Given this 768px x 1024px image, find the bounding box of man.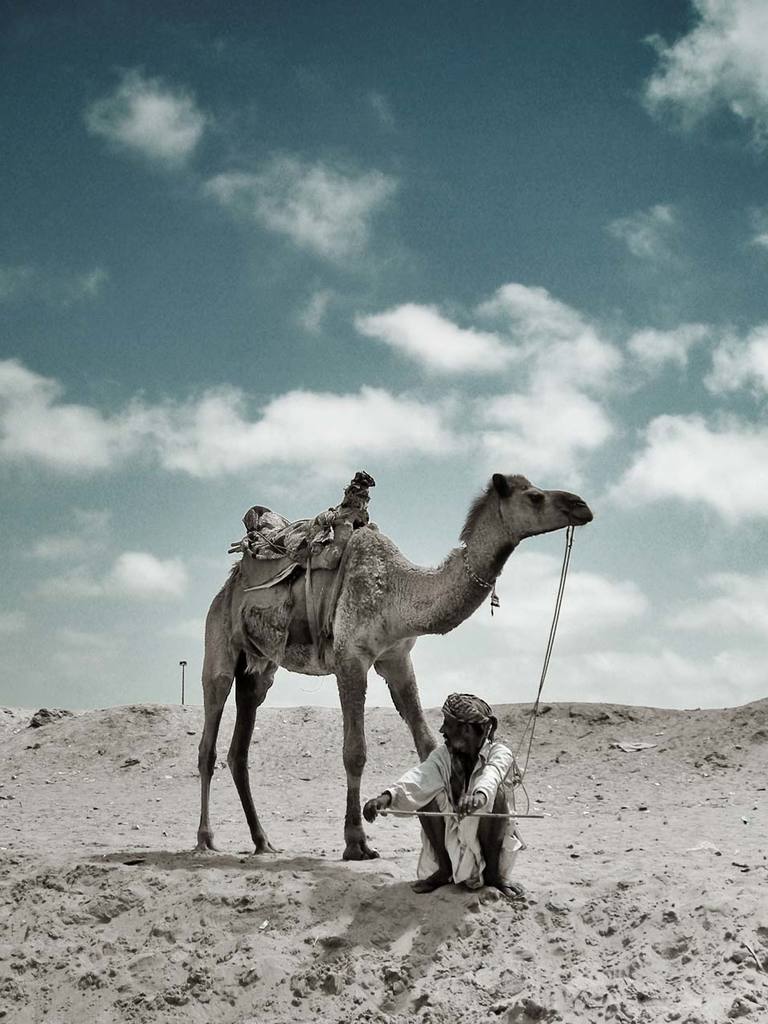
{"x1": 398, "y1": 701, "x2": 522, "y2": 895}.
